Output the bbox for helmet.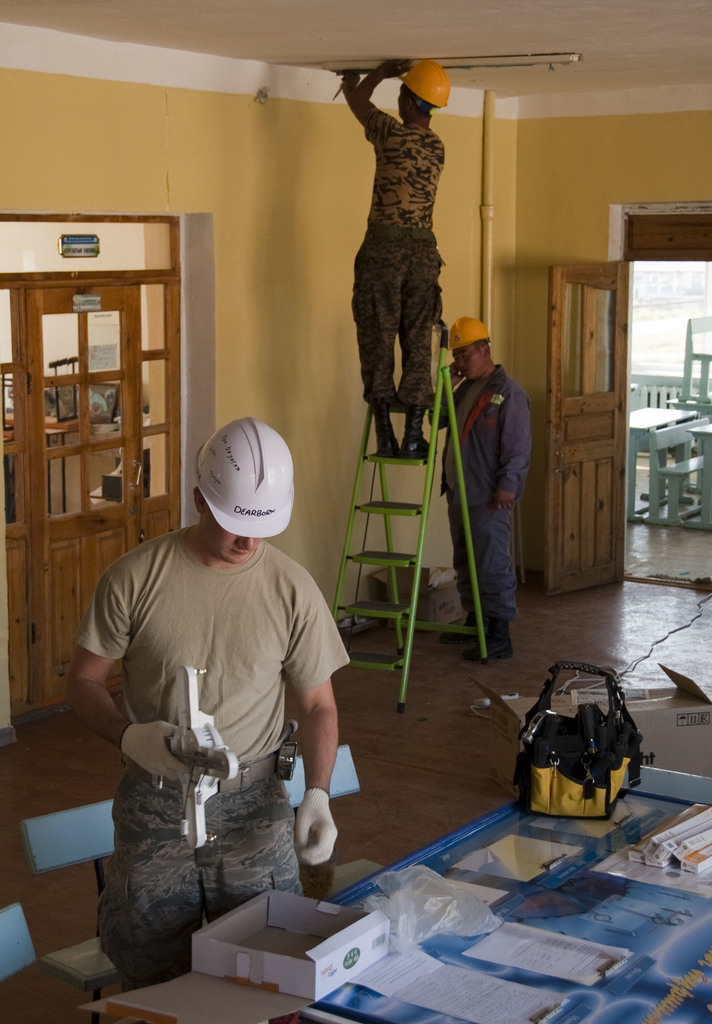
[left=397, top=61, right=457, bottom=108].
